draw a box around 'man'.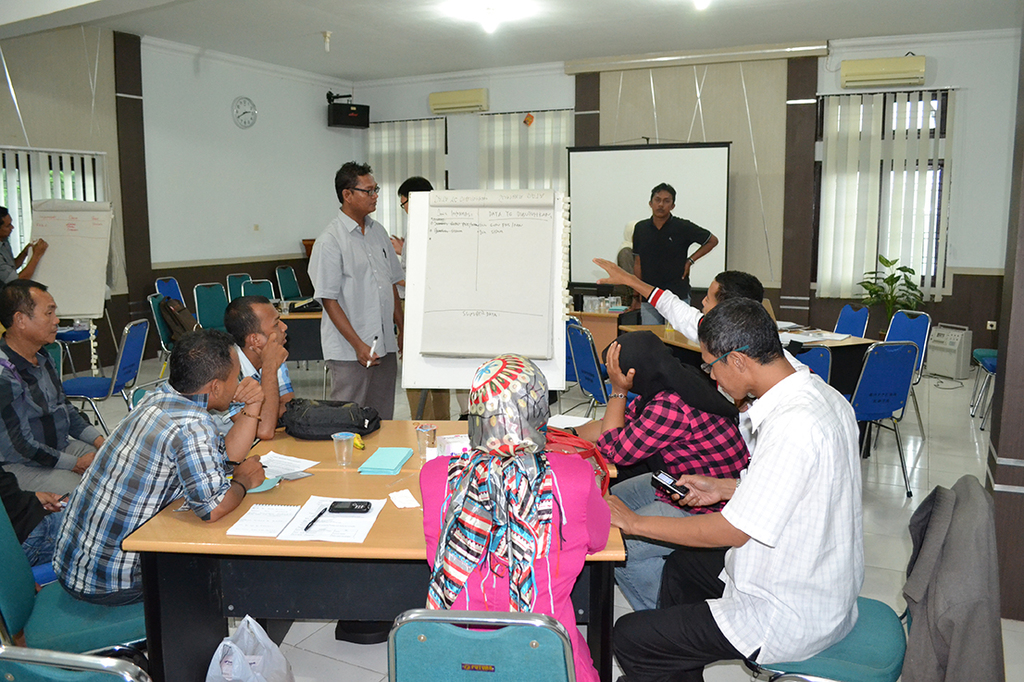
region(599, 258, 762, 341).
